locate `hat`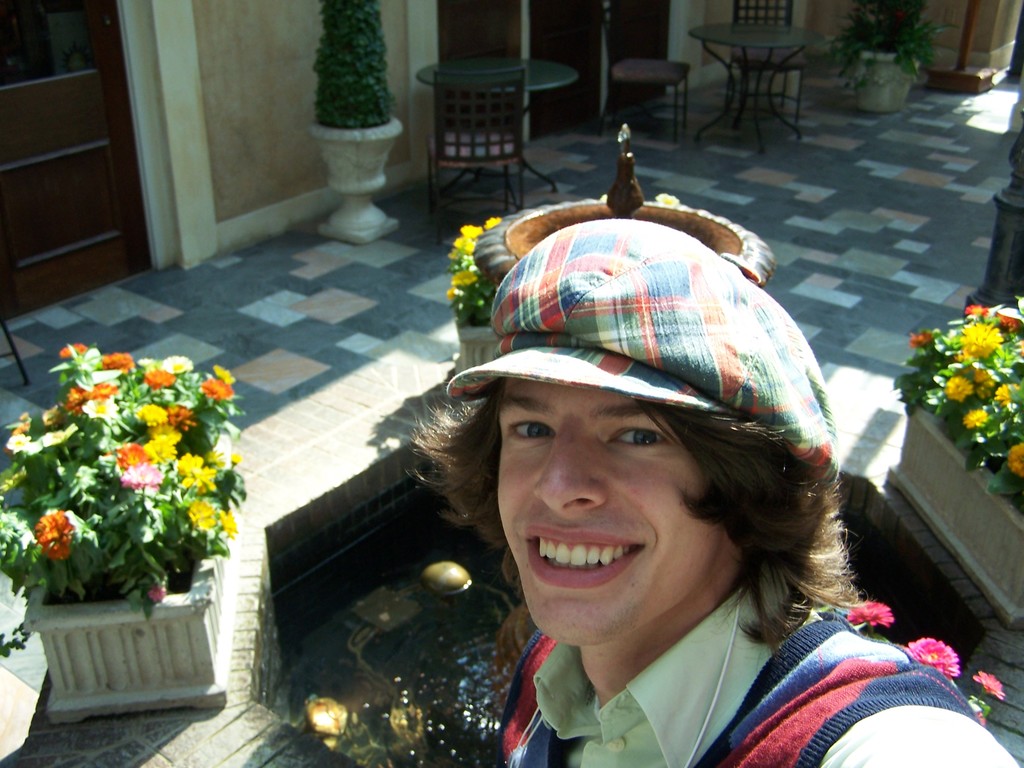
left=446, top=218, right=838, bottom=491
